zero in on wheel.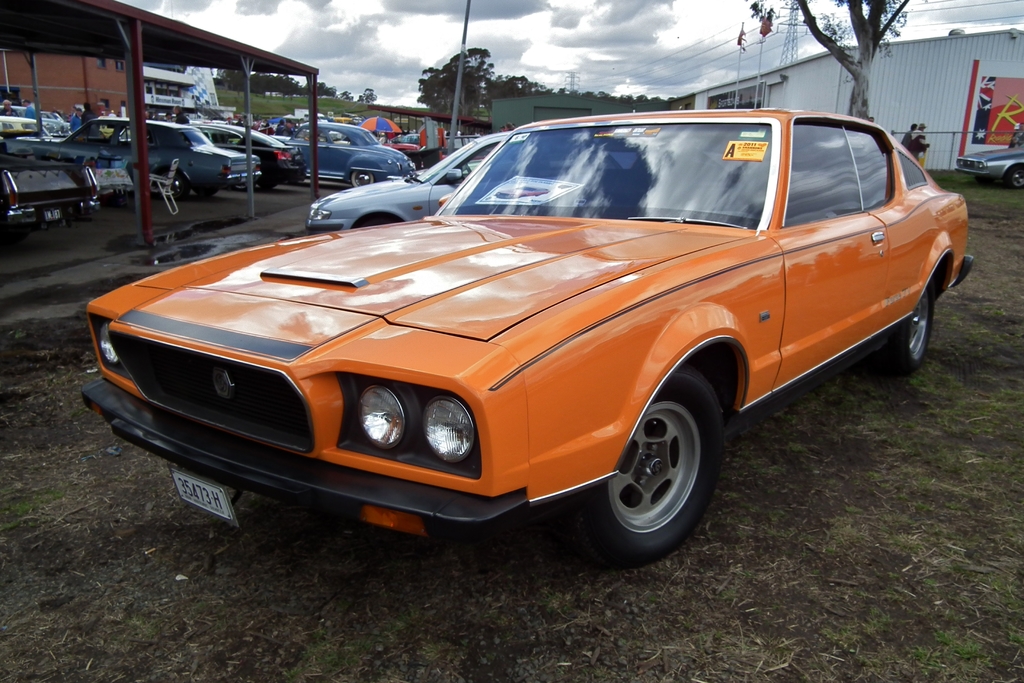
Zeroed in: 881,281,932,372.
